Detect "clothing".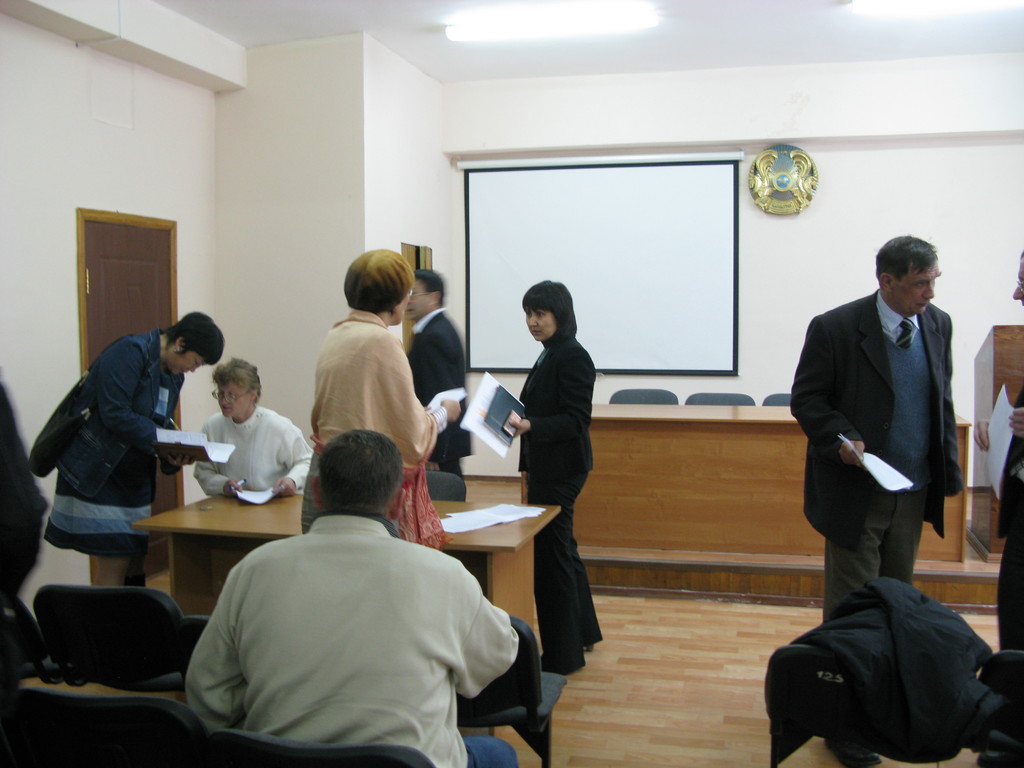
Detected at 0, 373, 44, 605.
